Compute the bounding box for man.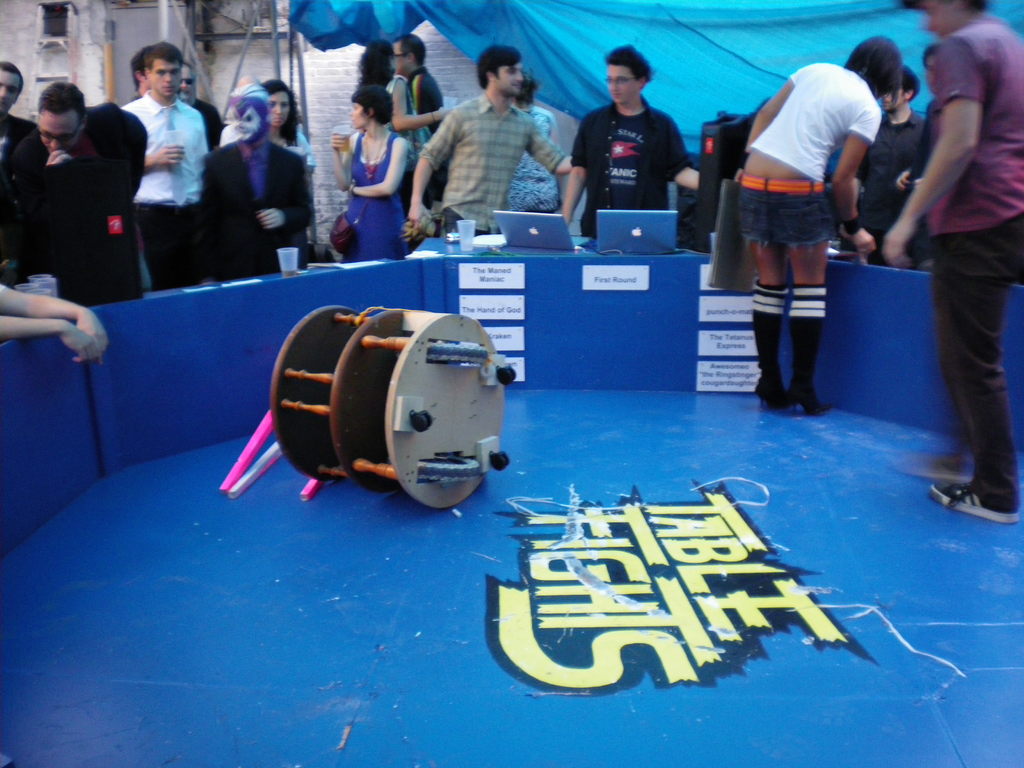
box(4, 82, 144, 204).
